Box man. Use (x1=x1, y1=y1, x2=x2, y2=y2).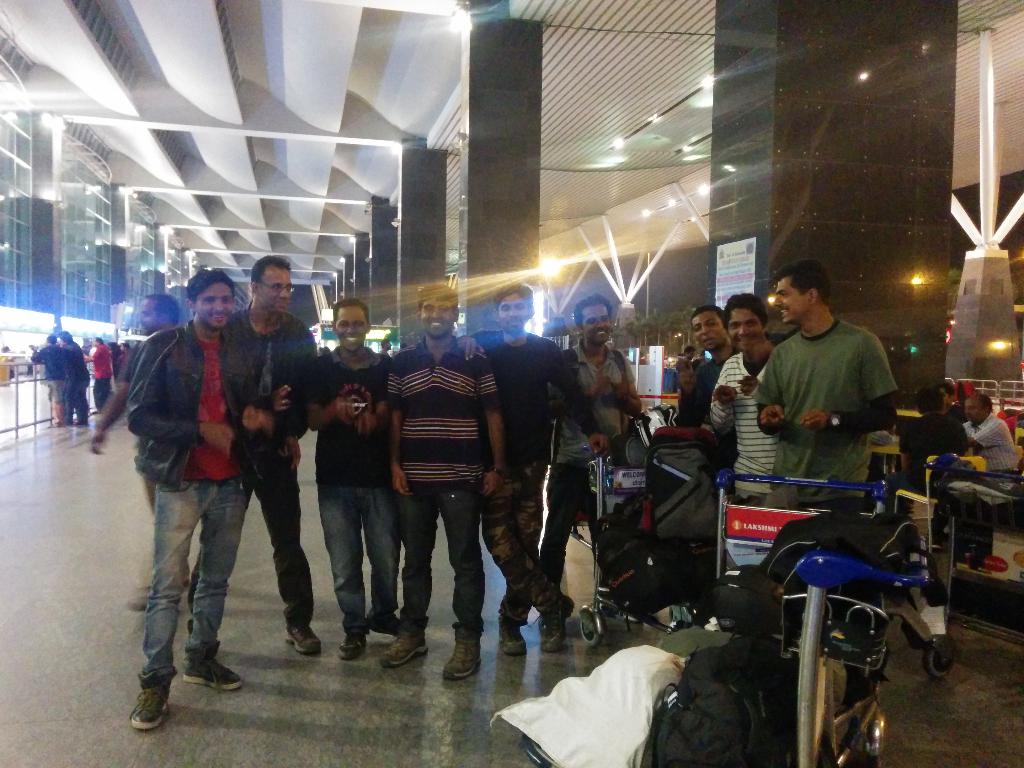
(x1=929, y1=376, x2=1023, y2=491).
